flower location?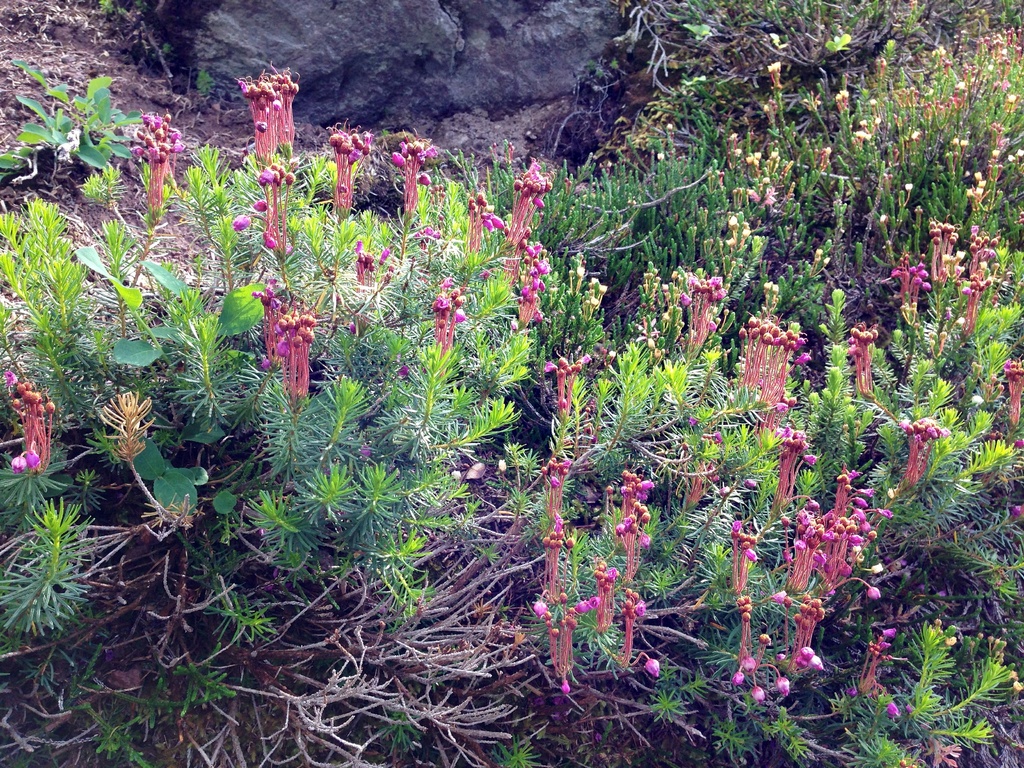
[968, 220, 1000, 280]
